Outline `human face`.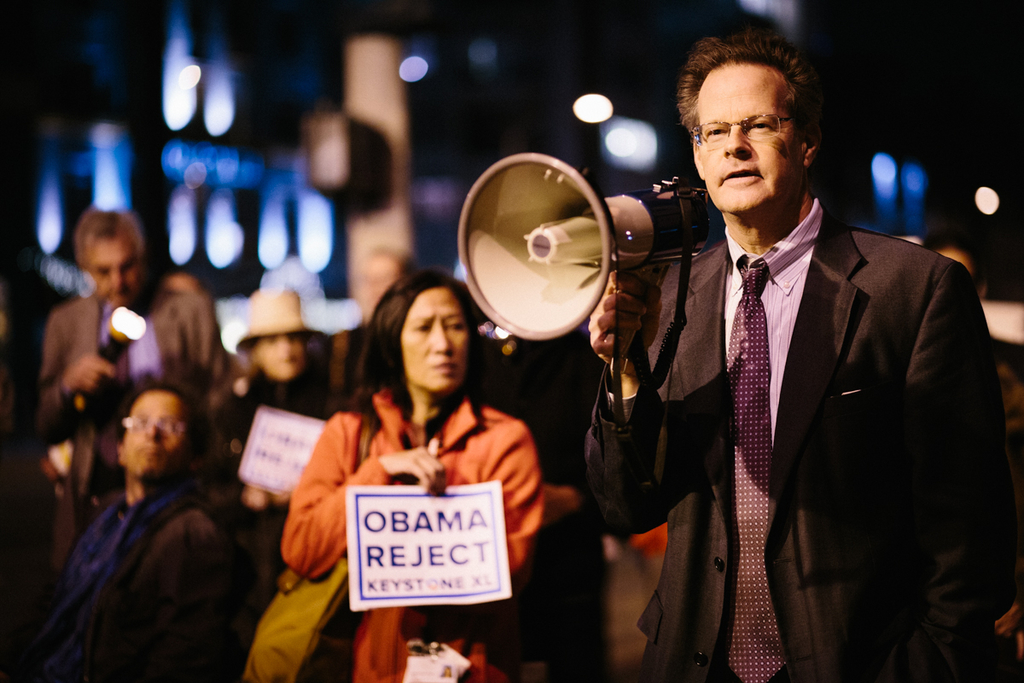
Outline: locate(123, 392, 185, 483).
